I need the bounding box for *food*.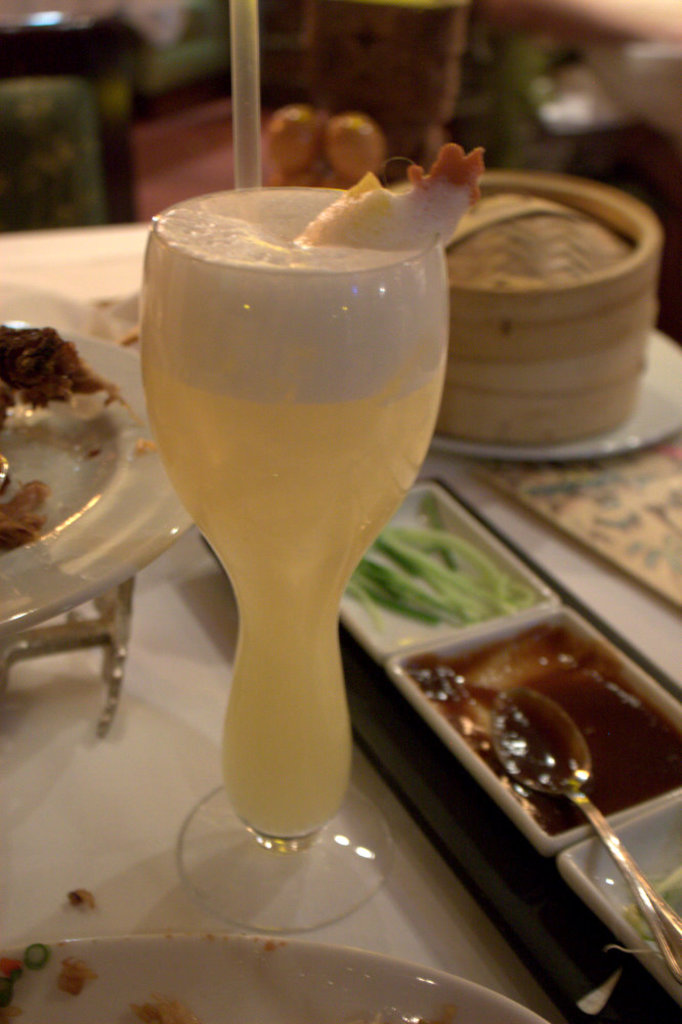
Here it is: [66,888,94,913].
